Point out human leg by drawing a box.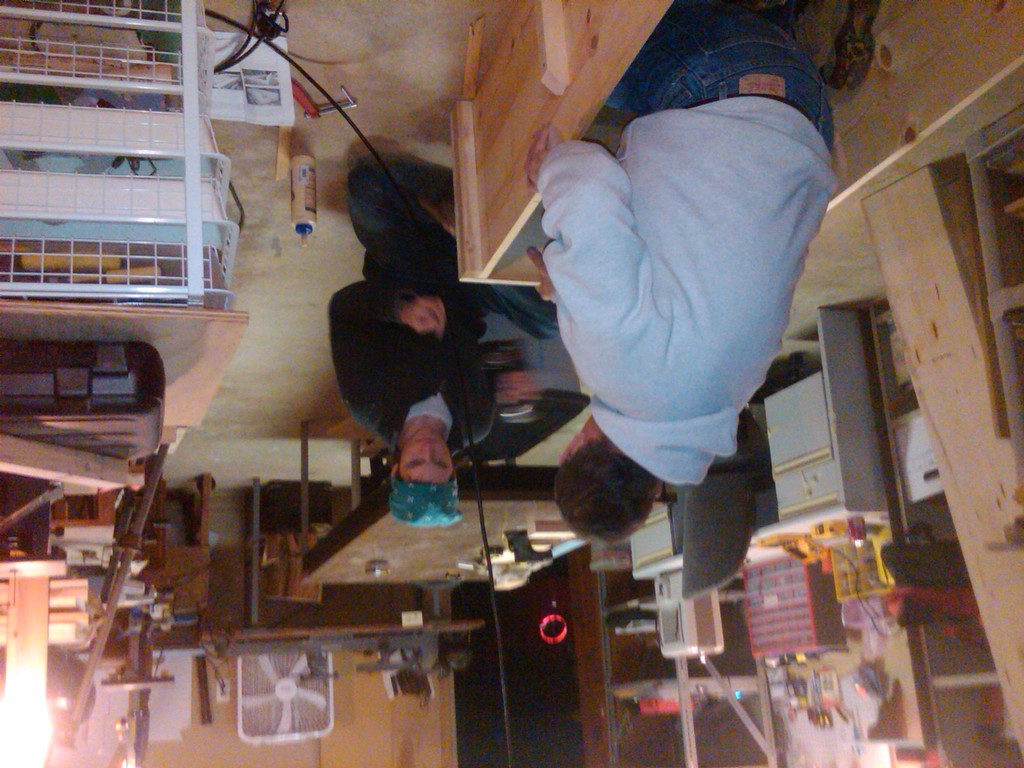
select_region(609, 0, 833, 146).
